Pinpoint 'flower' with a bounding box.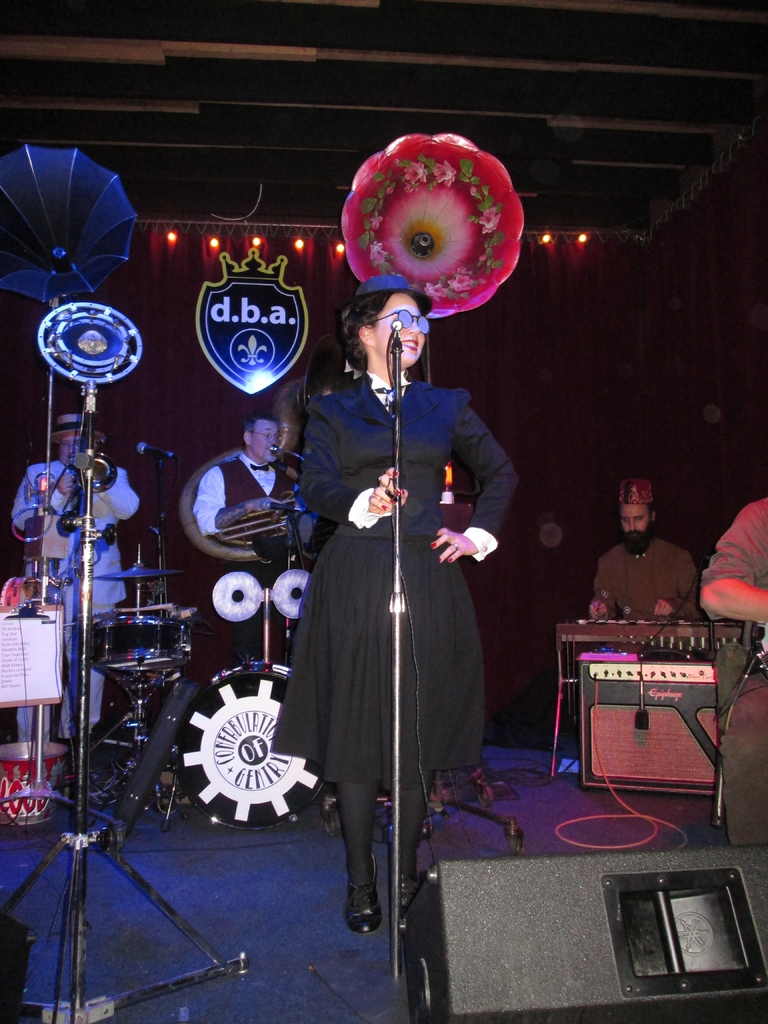
(x1=446, y1=273, x2=471, y2=294).
